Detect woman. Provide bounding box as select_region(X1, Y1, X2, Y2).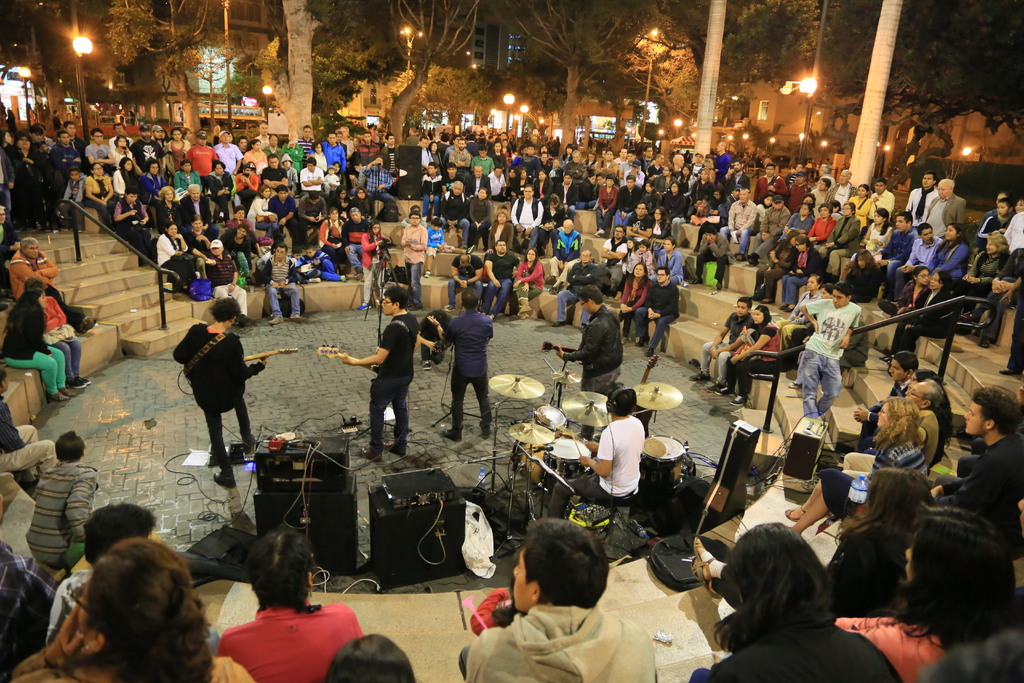
select_region(356, 218, 387, 311).
